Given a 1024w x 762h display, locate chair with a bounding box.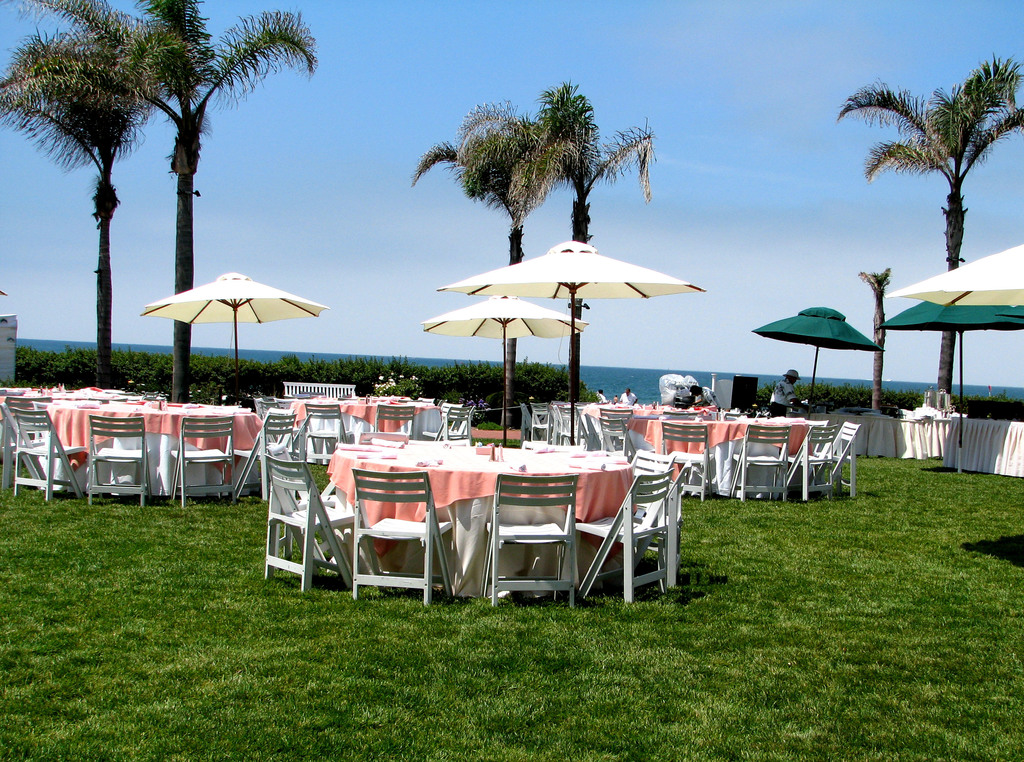
Located: x1=422 y1=402 x2=478 y2=441.
